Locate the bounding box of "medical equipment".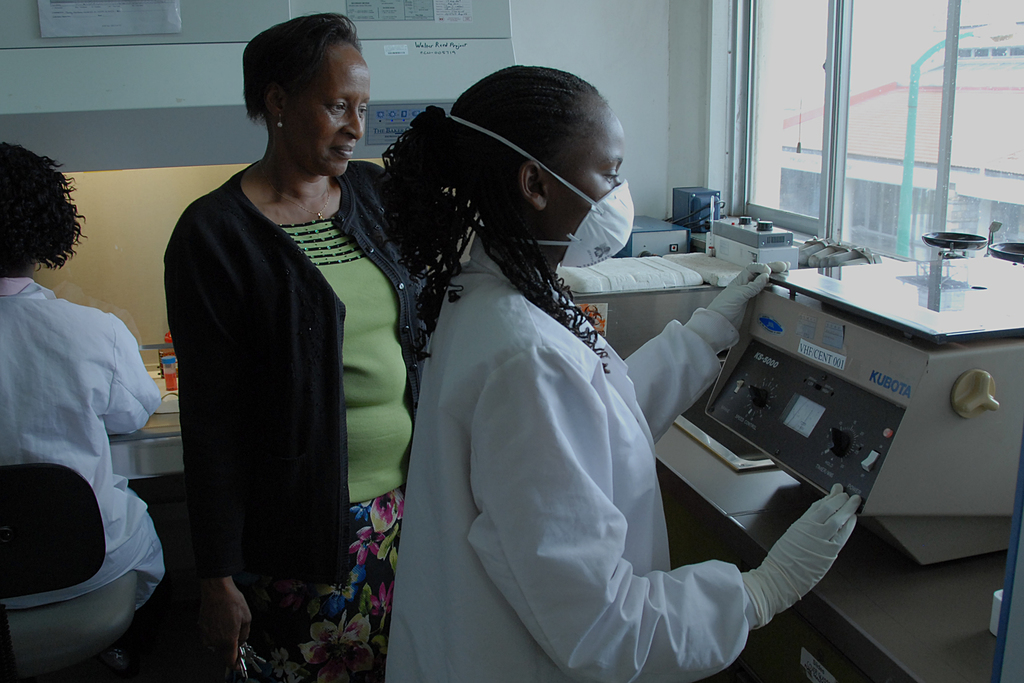
Bounding box: box(616, 206, 869, 497).
